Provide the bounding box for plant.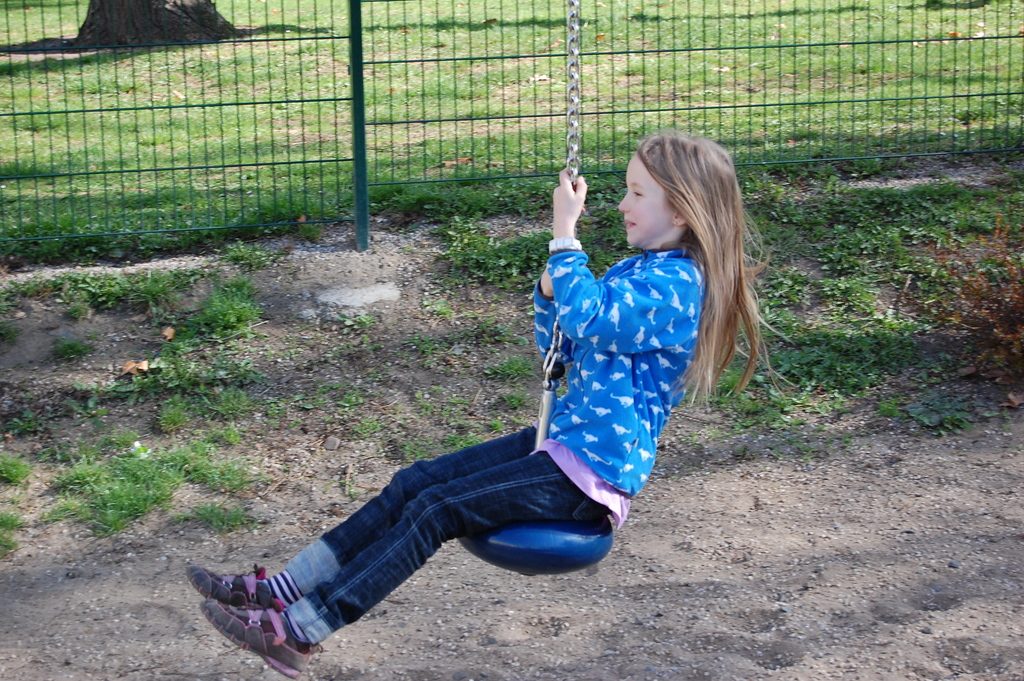
BBox(68, 267, 129, 310).
